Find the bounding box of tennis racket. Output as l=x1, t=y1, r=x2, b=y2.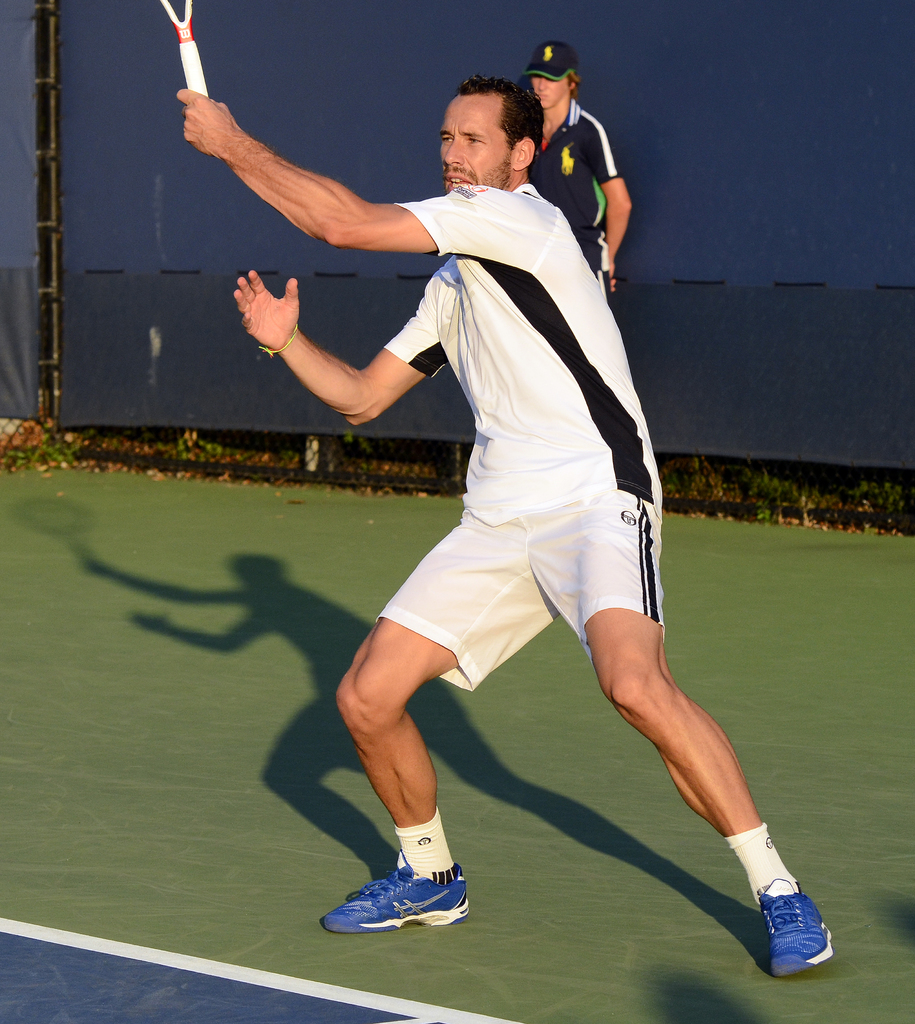
l=154, t=0, r=209, b=100.
